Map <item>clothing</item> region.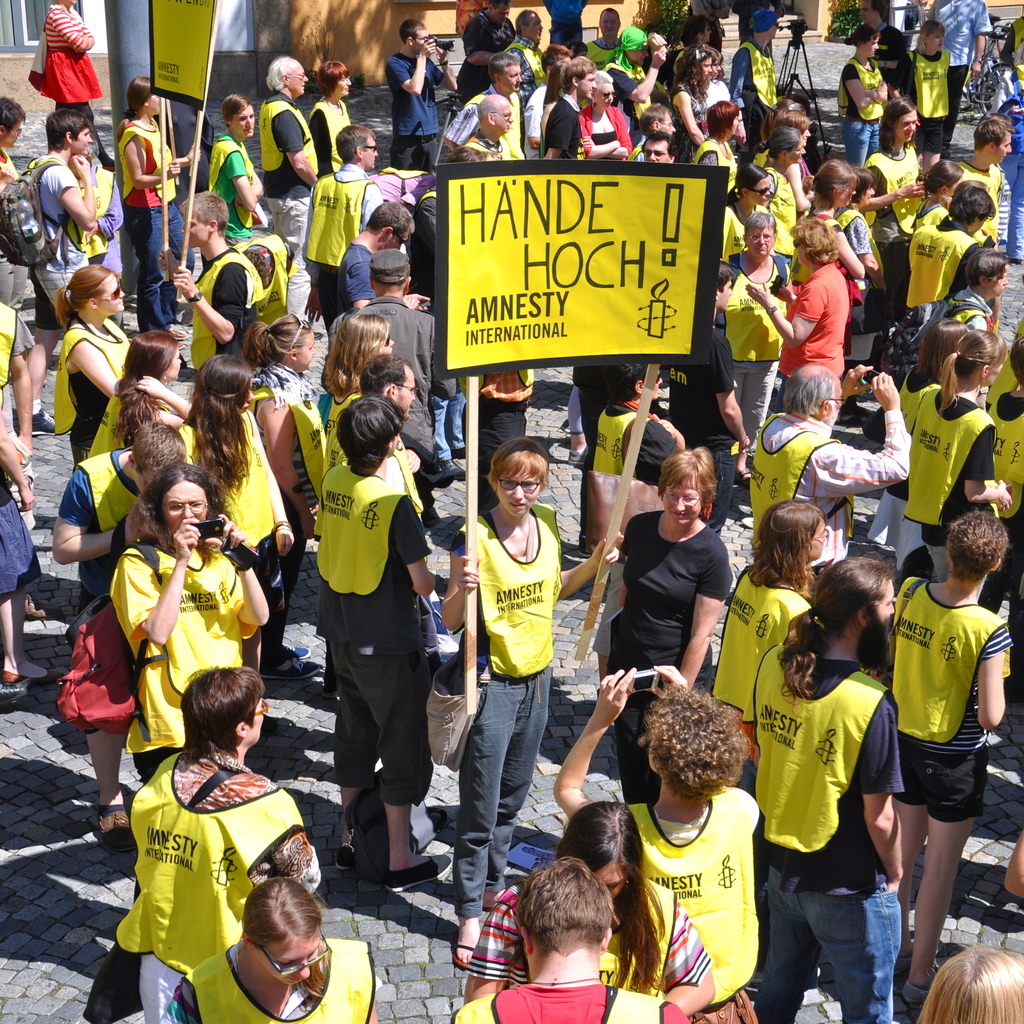
Mapped to [left=349, top=304, right=451, bottom=458].
